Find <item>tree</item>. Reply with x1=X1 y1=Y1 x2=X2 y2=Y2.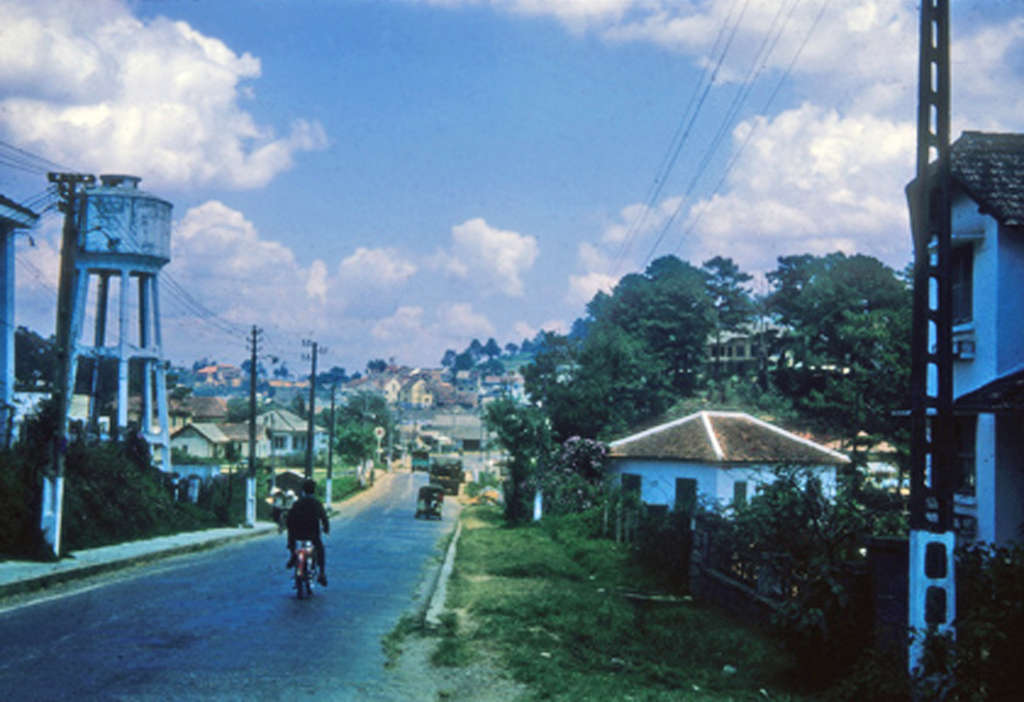
x1=485 y1=375 x2=555 y2=538.
